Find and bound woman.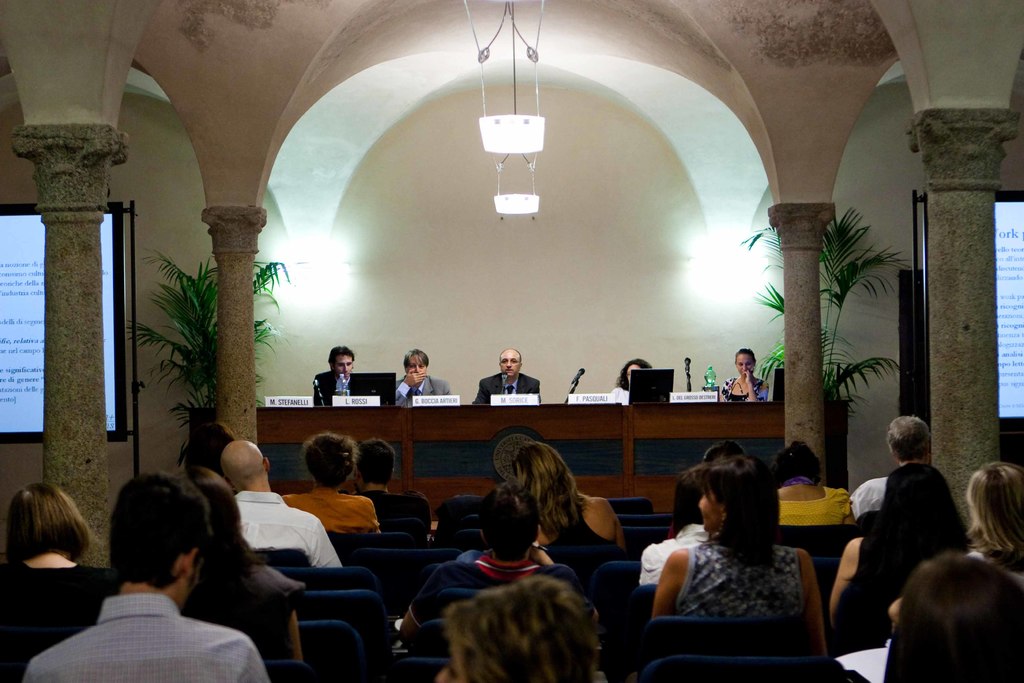
Bound: box=[436, 575, 599, 682].
